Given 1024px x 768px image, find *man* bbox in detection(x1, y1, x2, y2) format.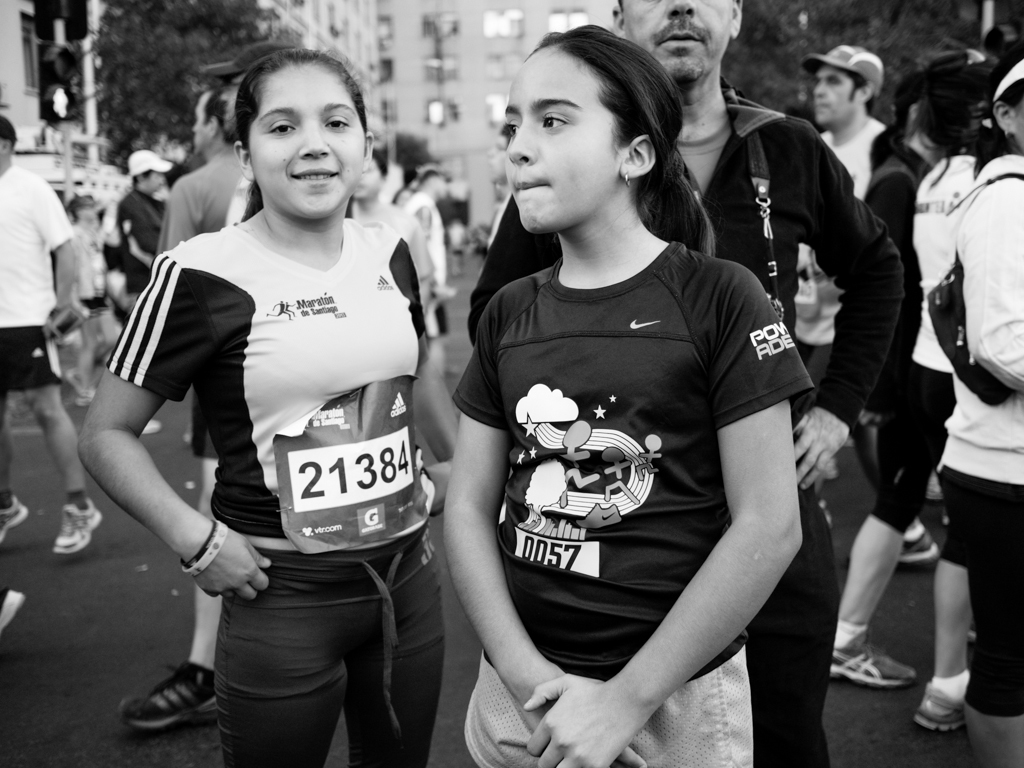
detection(766, 40, 894, 479).
